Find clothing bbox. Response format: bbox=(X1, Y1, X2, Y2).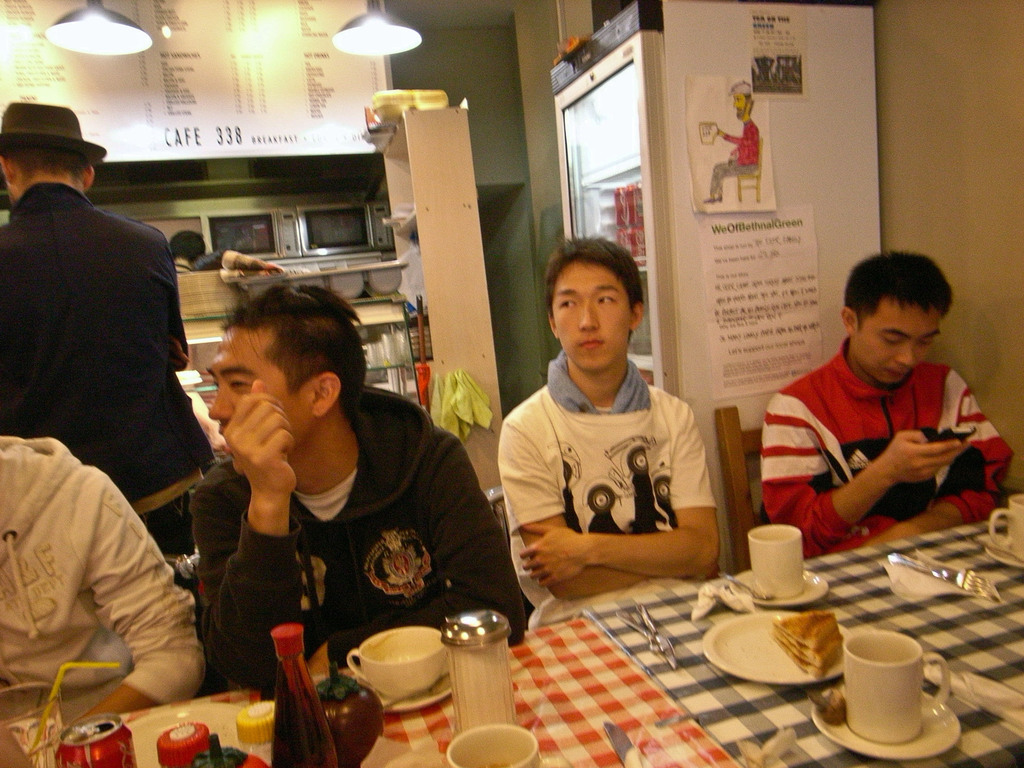
bbox=(0, 180, 213, 503).
